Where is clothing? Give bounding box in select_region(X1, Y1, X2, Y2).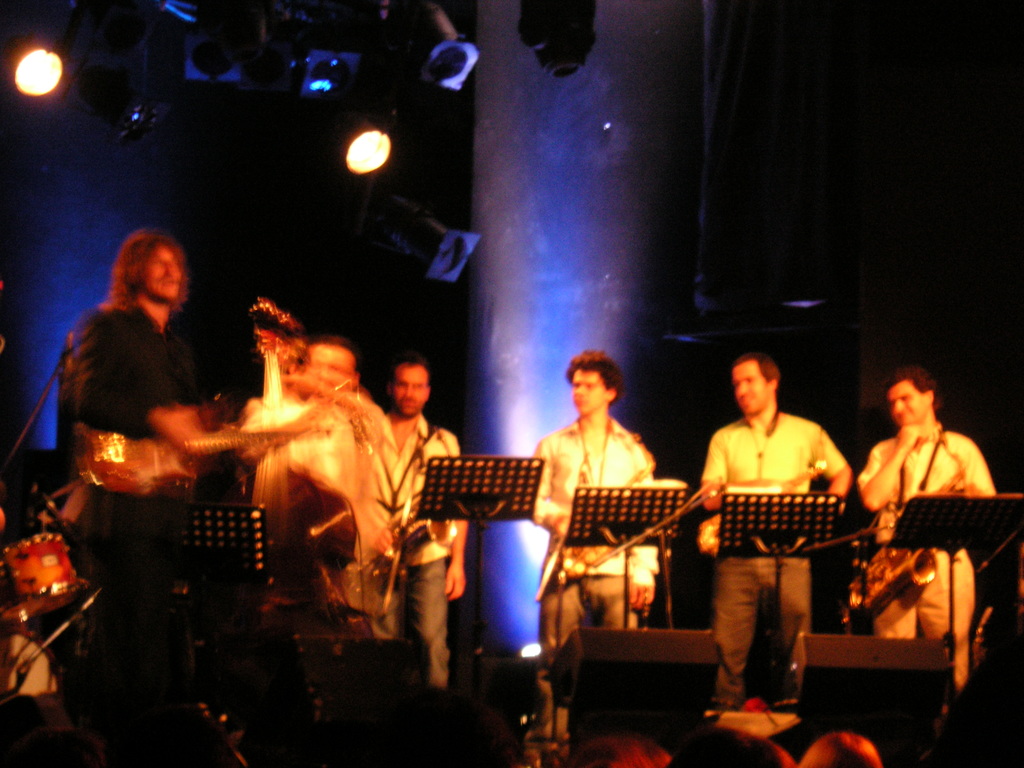
select_region(63, 291, 211, 494).
